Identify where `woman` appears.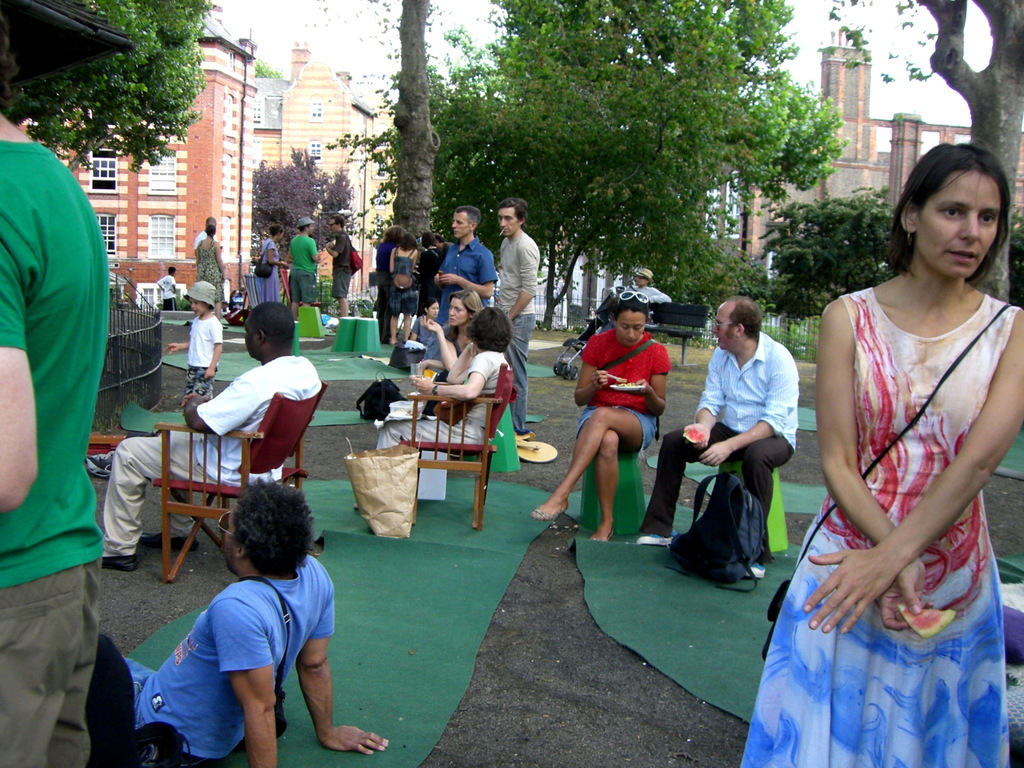
Appears at [x1=530, y1=288, x2=673, y2=545].
